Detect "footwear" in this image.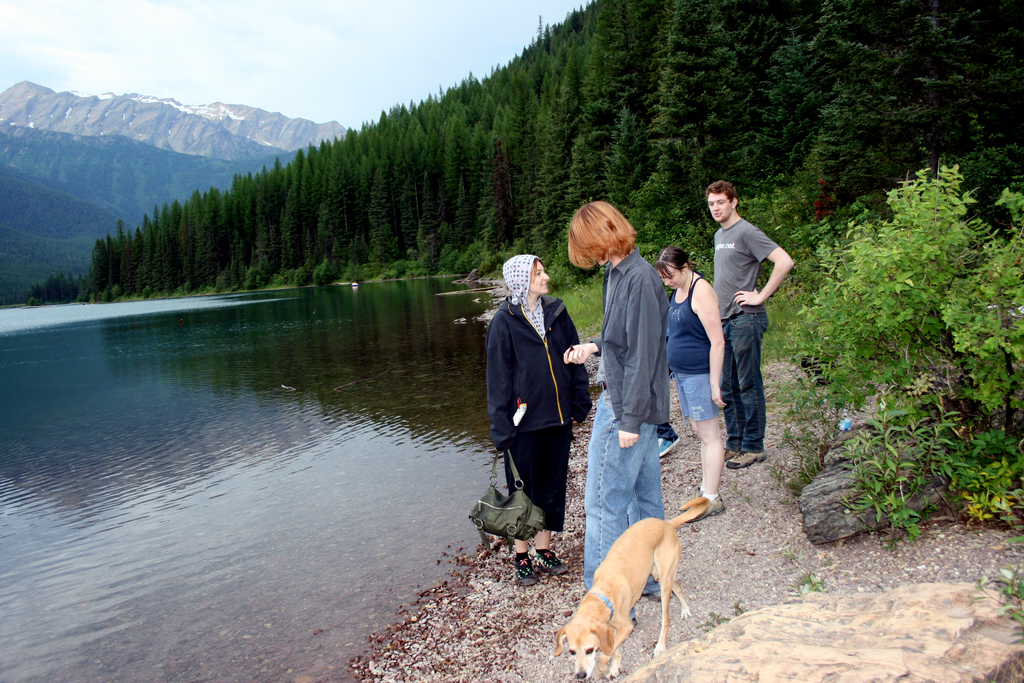
Detection: (684,495,724,524).
